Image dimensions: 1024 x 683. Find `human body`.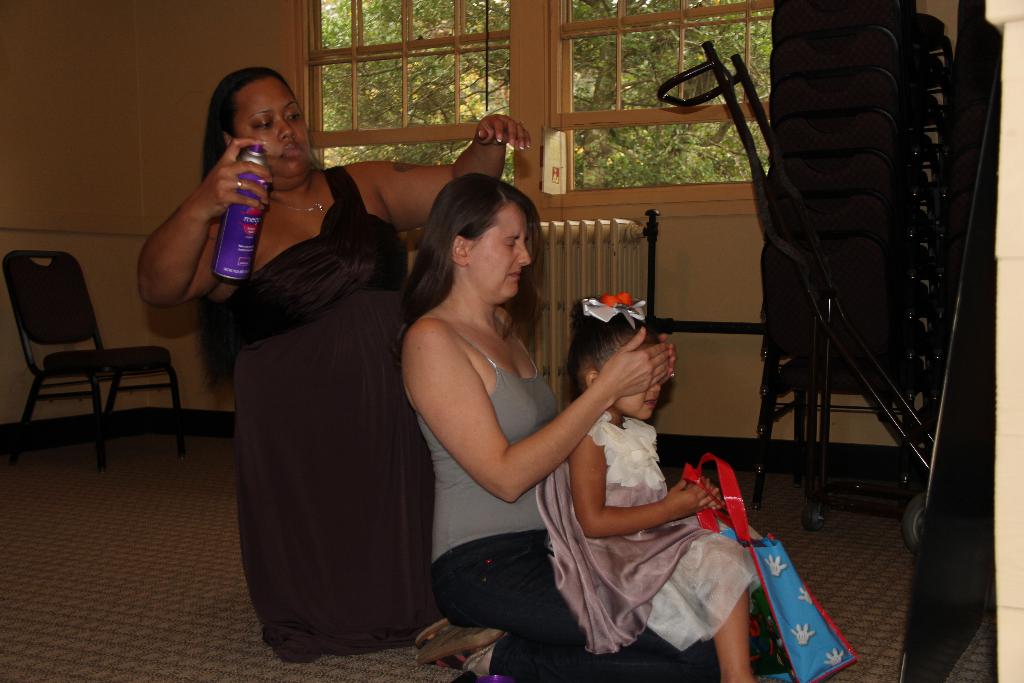
box=[399, 292, 673, 682].
